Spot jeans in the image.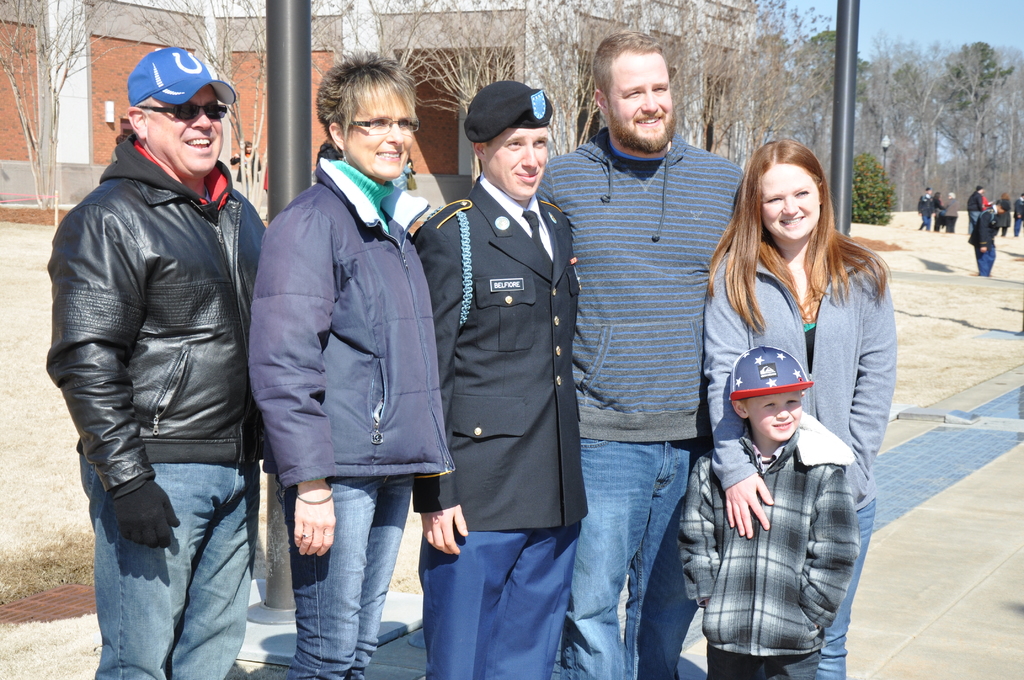
jeans found at x1=968 y1=243 x2=993 y2=281.
